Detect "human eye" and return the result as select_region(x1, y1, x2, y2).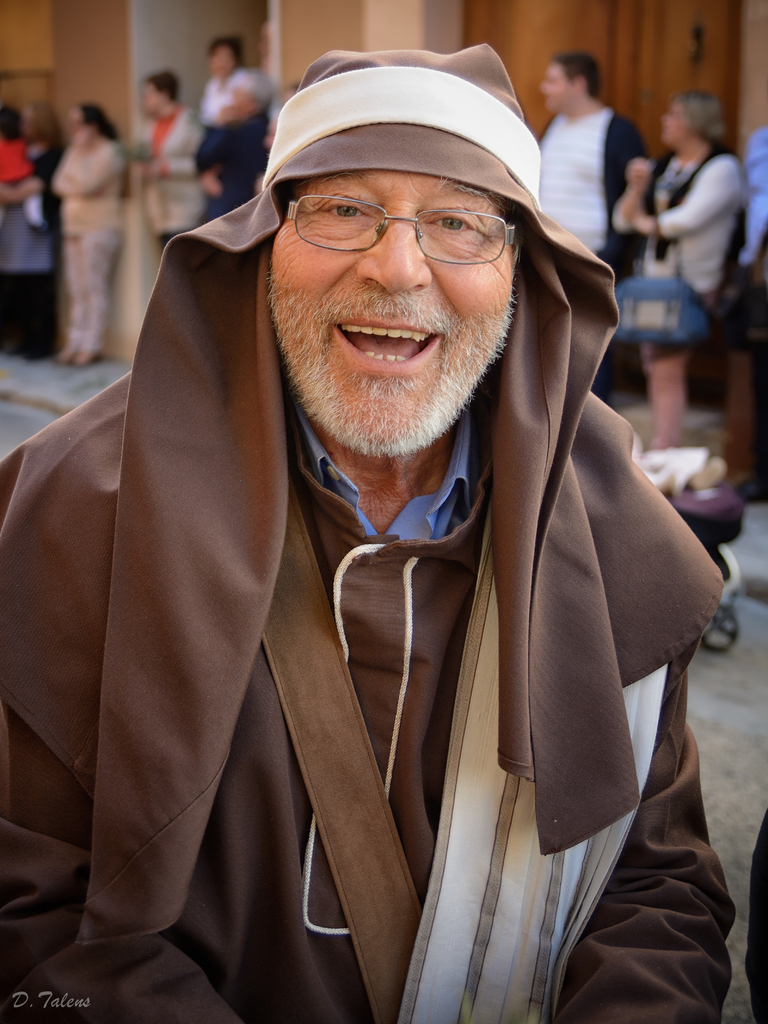
select_region(422, 211, 479, 242).
